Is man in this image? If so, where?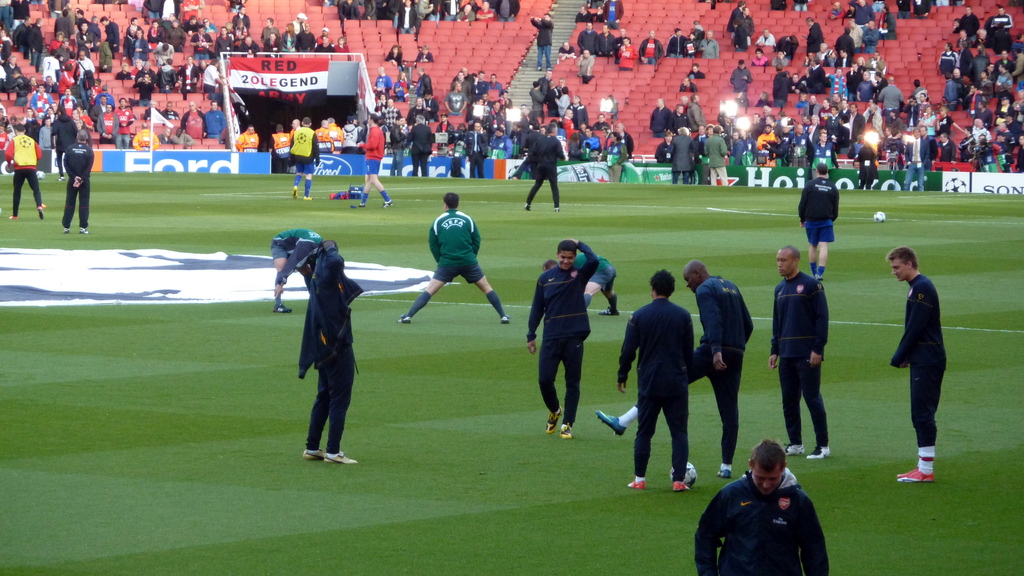
Yes, at pyautogui.locateOnScreen(39, 110, 79, 163).
